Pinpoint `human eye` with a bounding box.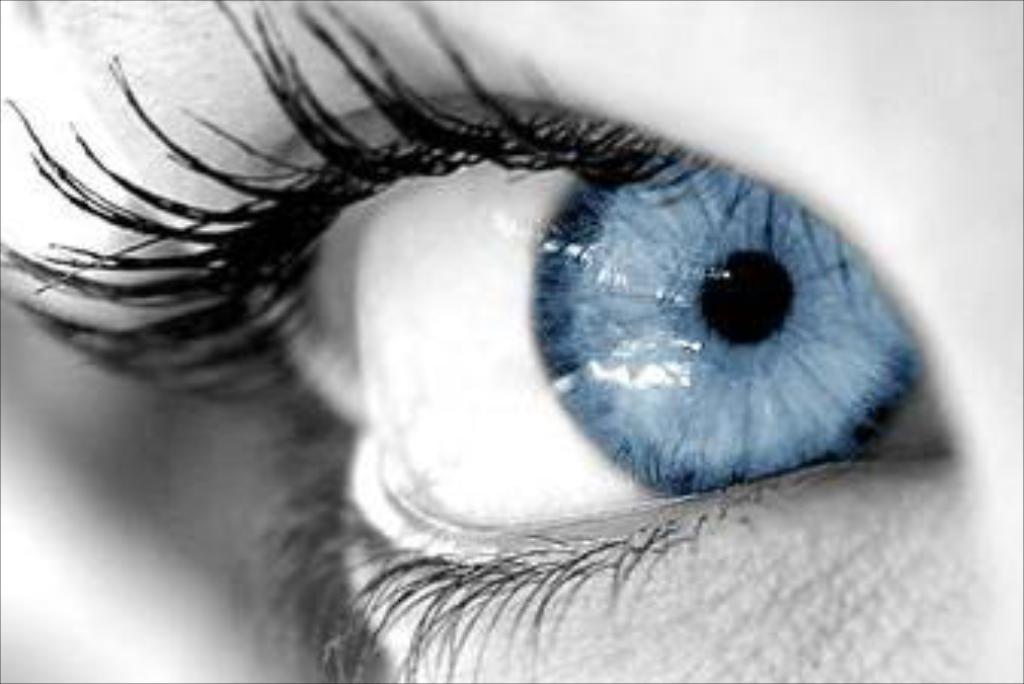
box(0, 0, 957, 681).
